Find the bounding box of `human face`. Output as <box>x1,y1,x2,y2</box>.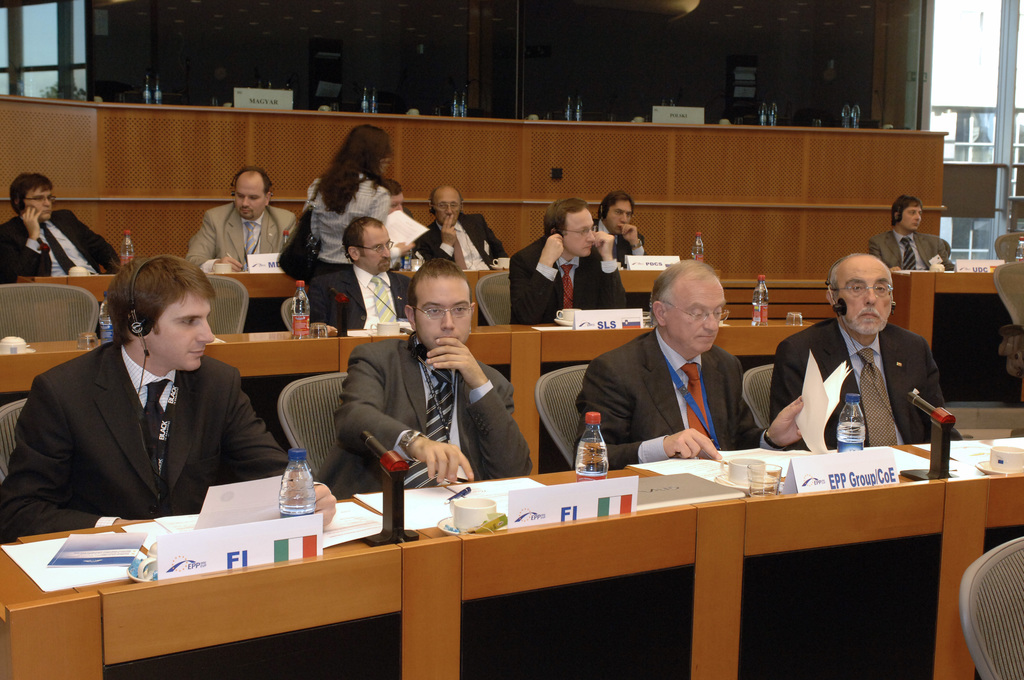
<box>144,291,216,369</box>.
